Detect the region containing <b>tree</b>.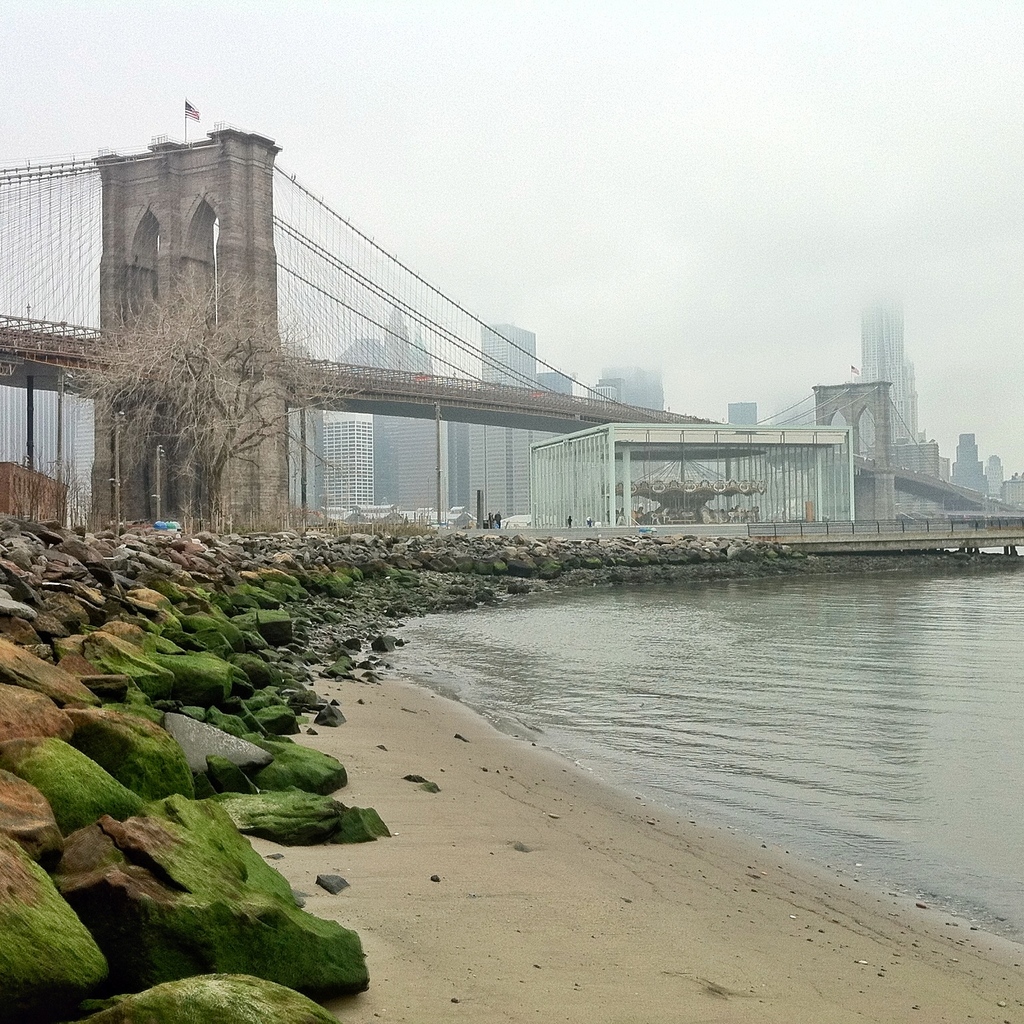
59/256/369/534.
